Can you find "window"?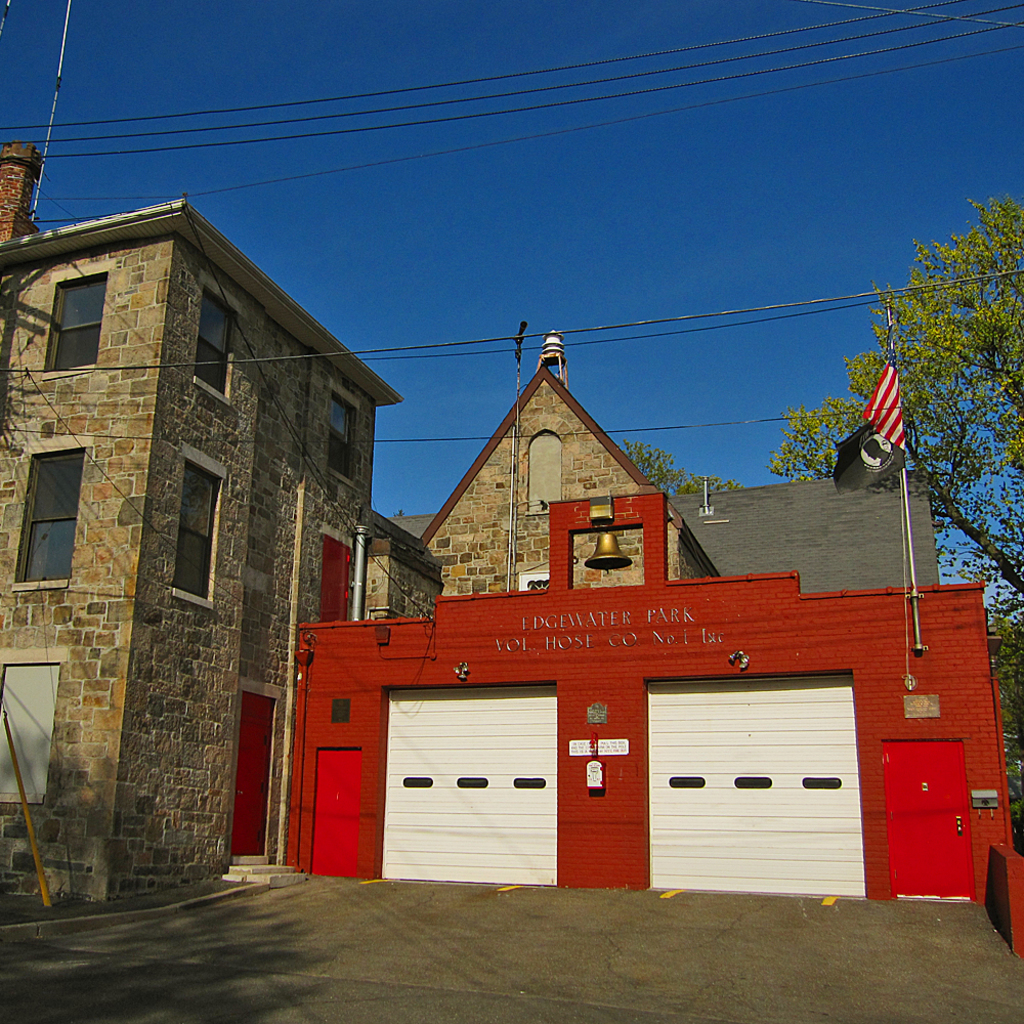
Yes, bounding box: <box>329,389,358,484</box>.
